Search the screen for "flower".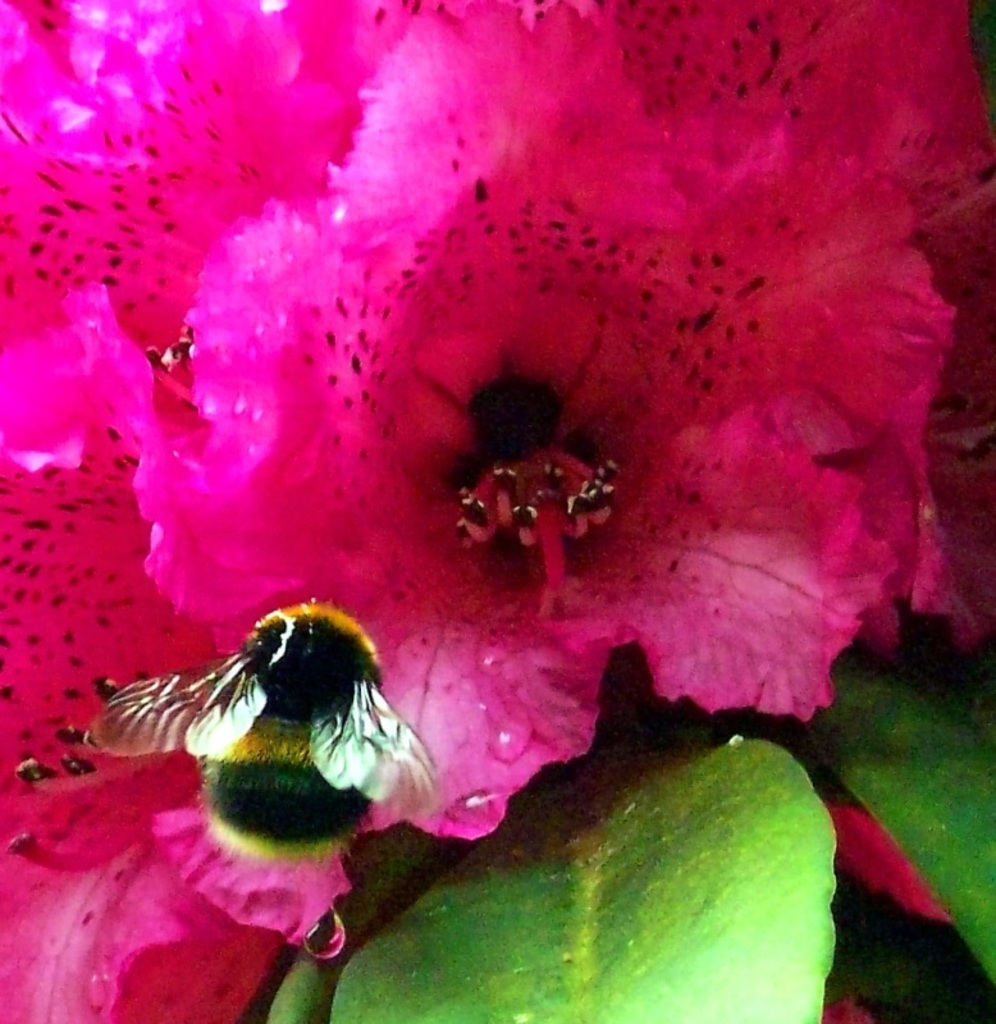
Found at [x1=0, y1=0, x2=995, y2=1023].
